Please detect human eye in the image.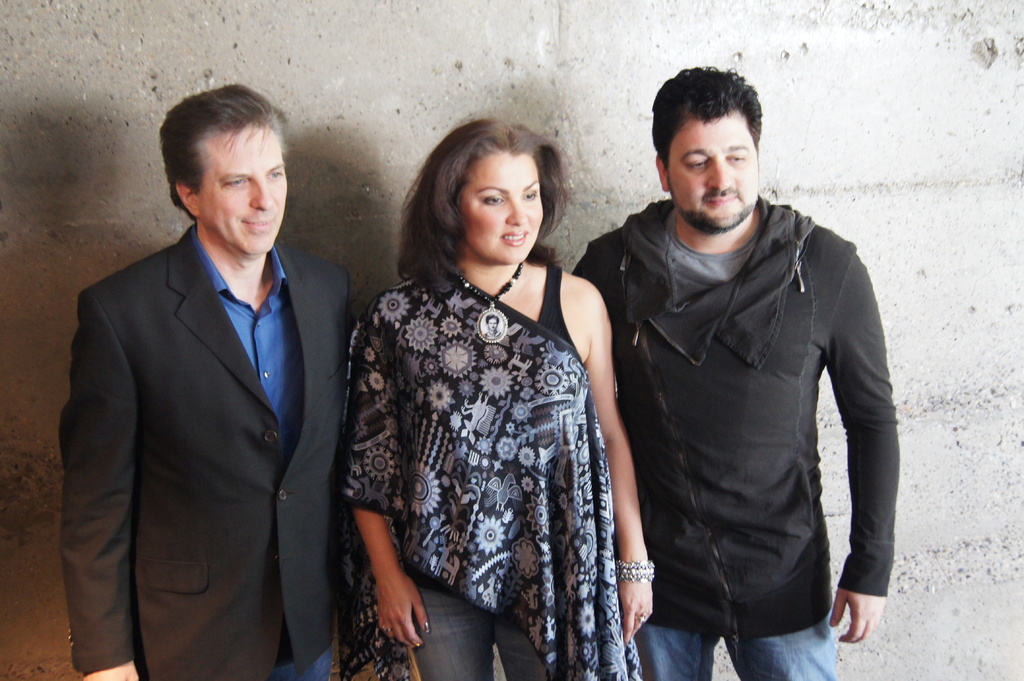
bbox=(224, 173, 252, 188).
